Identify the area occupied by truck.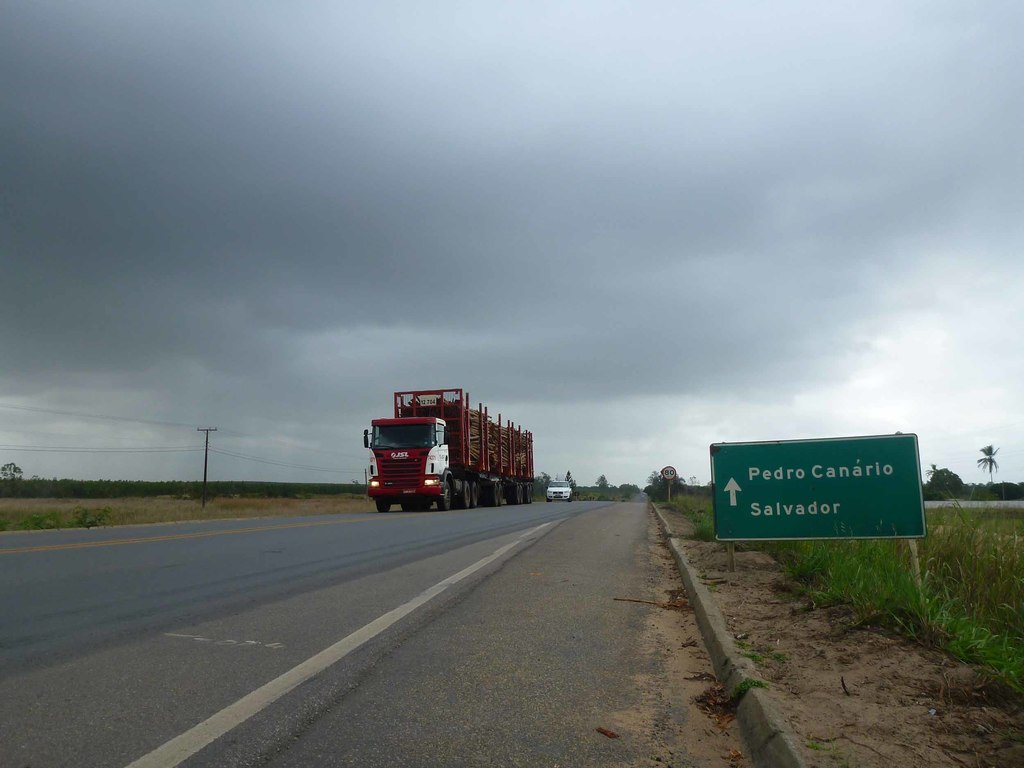
Area: select_region(351, 396, 527, 526).
